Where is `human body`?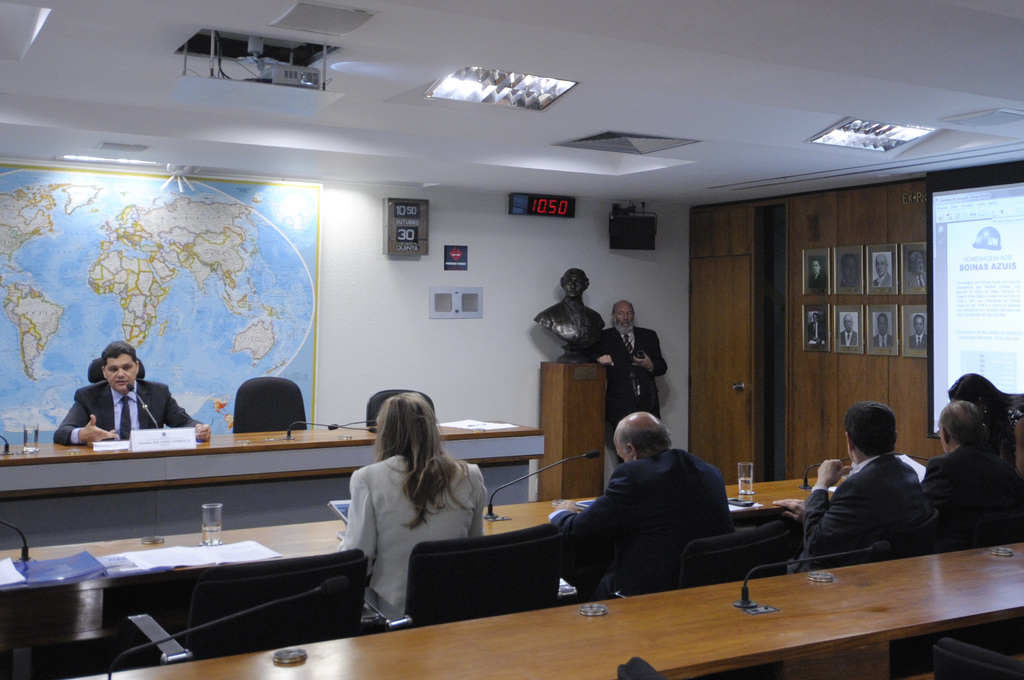
crop(323, 396, 500, 626).
